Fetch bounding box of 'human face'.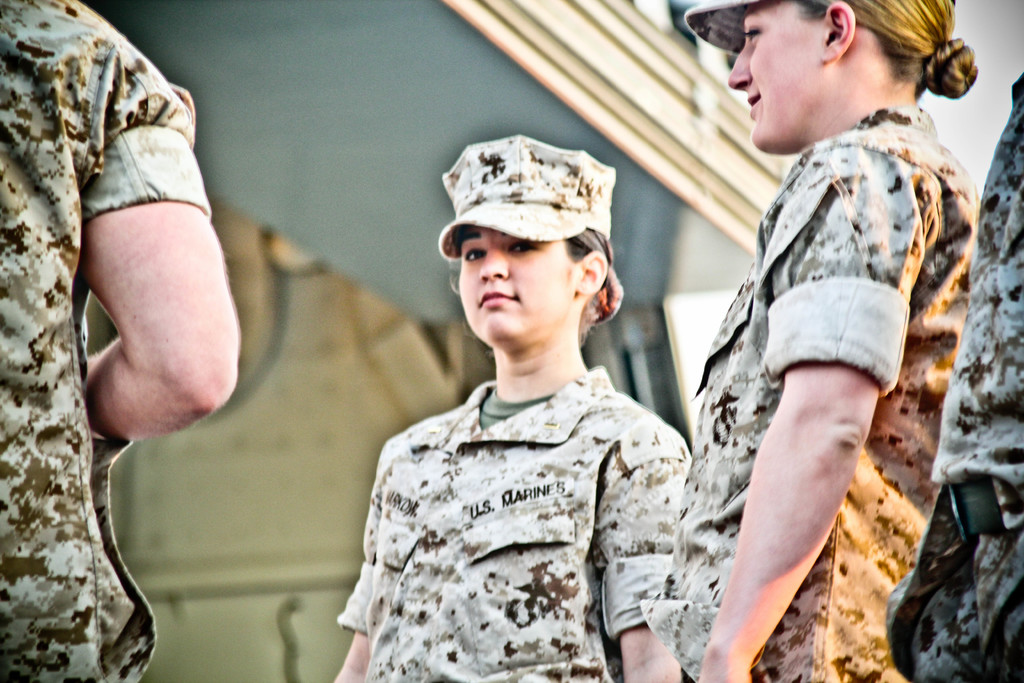
Bbox: {"x1": 460, "y1": 228, "x2": 572, "y2": 352}.
